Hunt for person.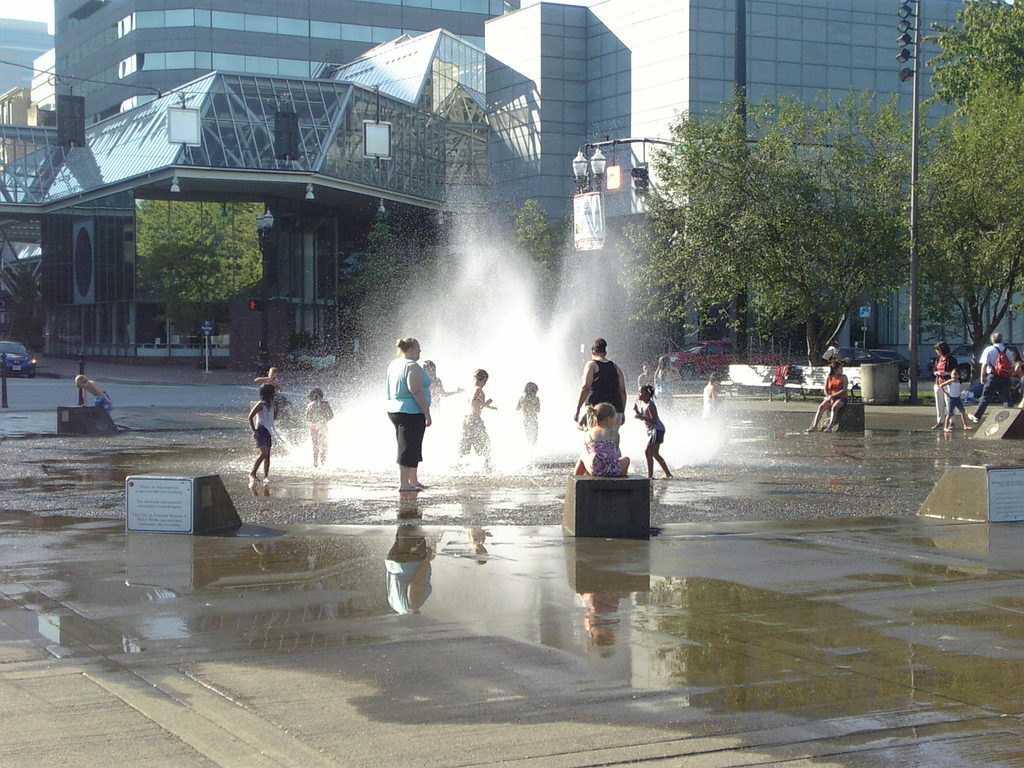
Hunted down at rect(381, 337, 435, 492).
